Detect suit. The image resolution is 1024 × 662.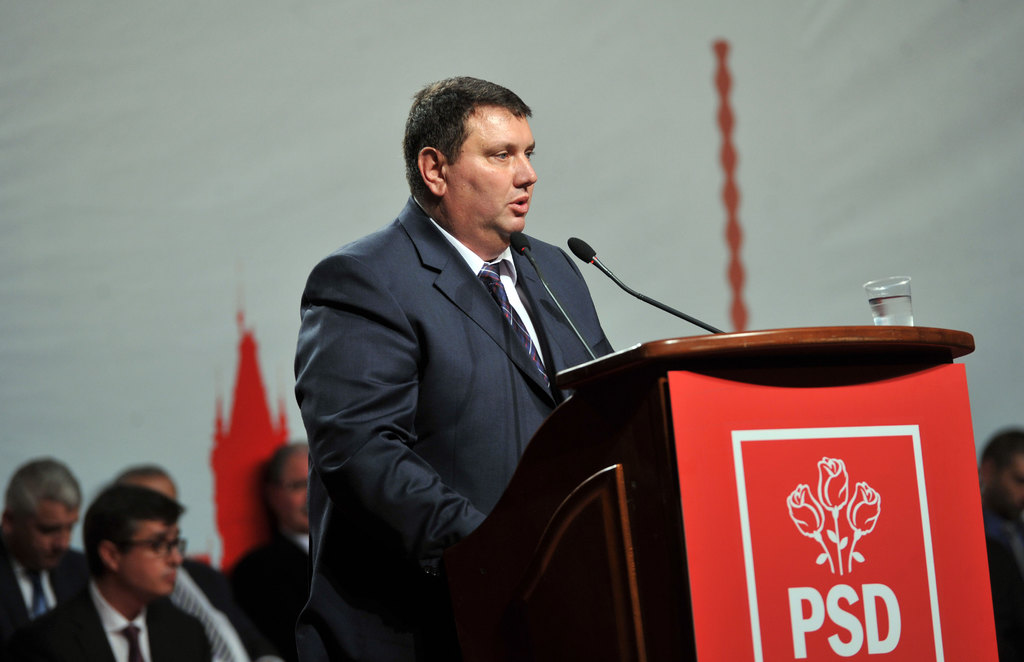
16, 576, 216, 661.
